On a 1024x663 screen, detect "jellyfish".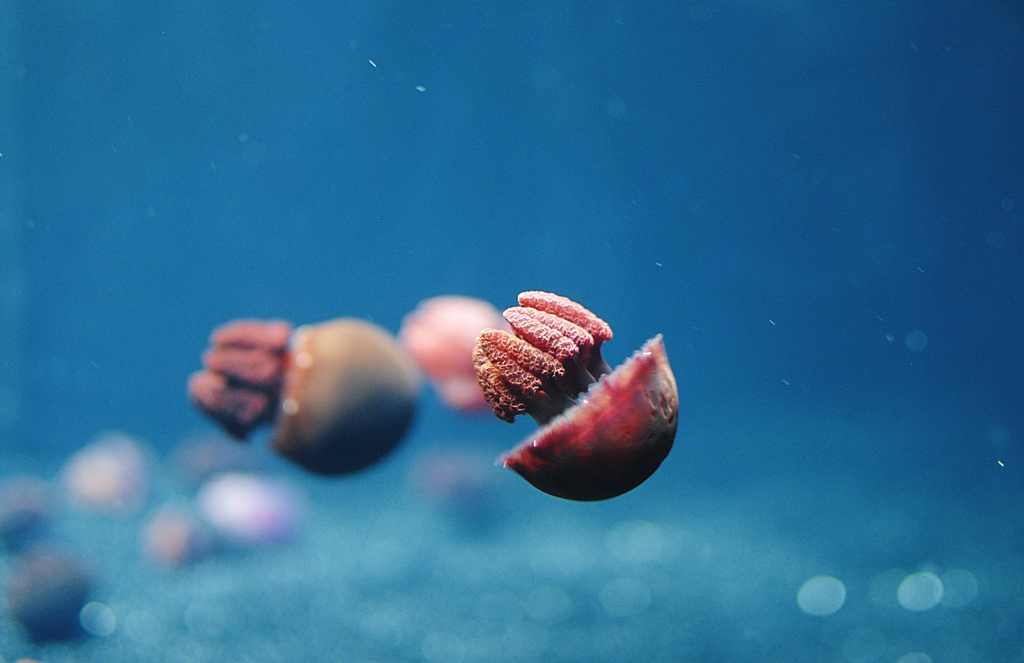
{"left": 186, "top": 315, "right": 420, "bottom": 477}.
